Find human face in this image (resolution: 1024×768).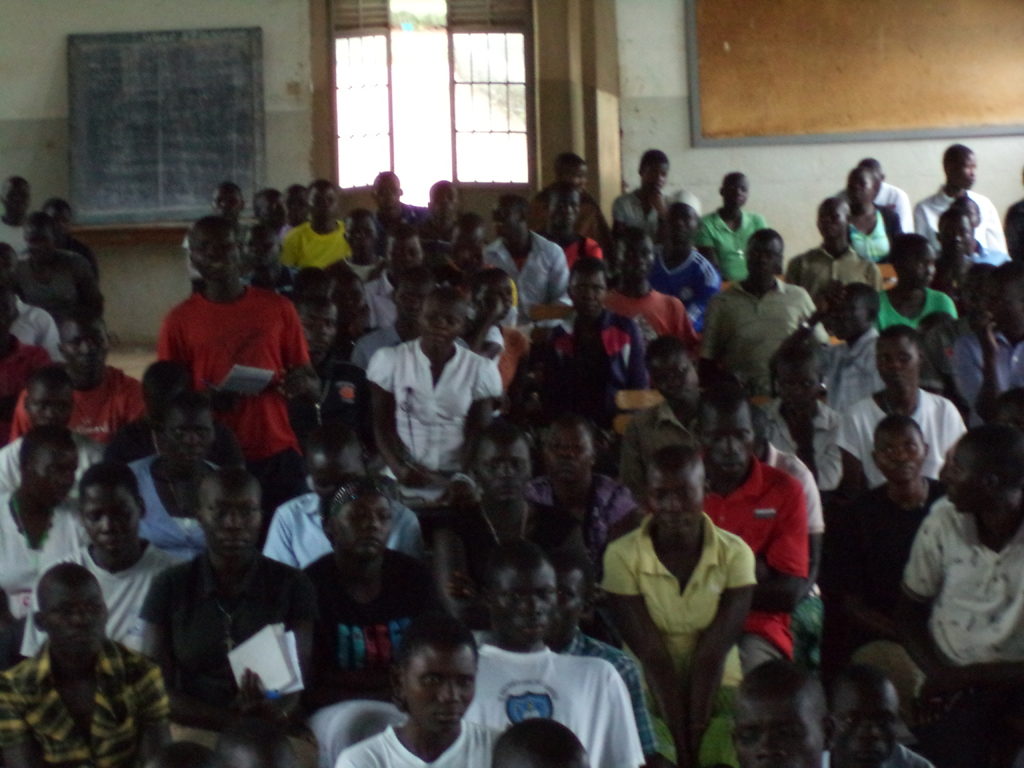
bbox=[211, 189, 242, 225].
